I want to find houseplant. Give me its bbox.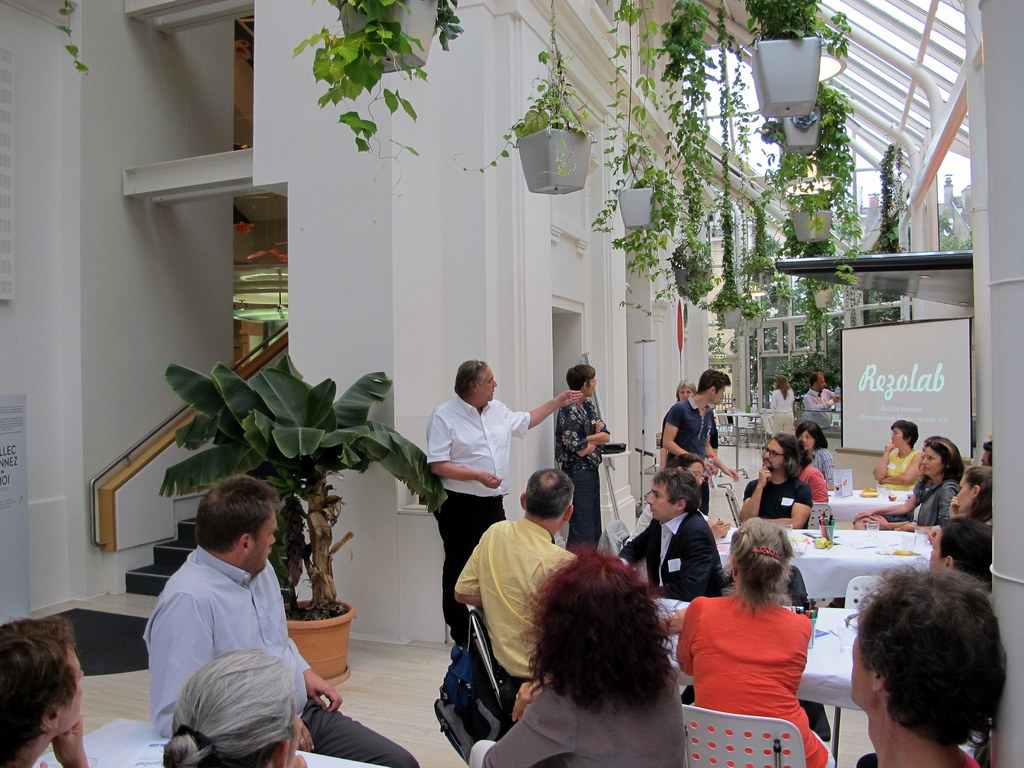
bbox=[847, 140, 911, 325].
